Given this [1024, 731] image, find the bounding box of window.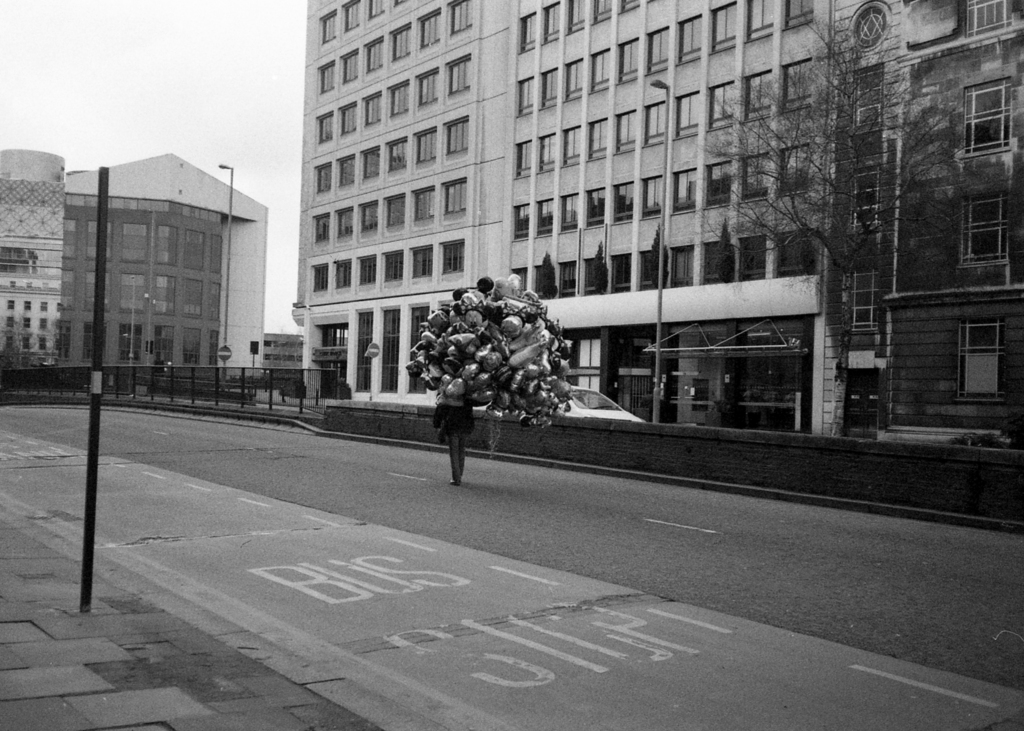
<region>23, 317, 33, 328</region>.
